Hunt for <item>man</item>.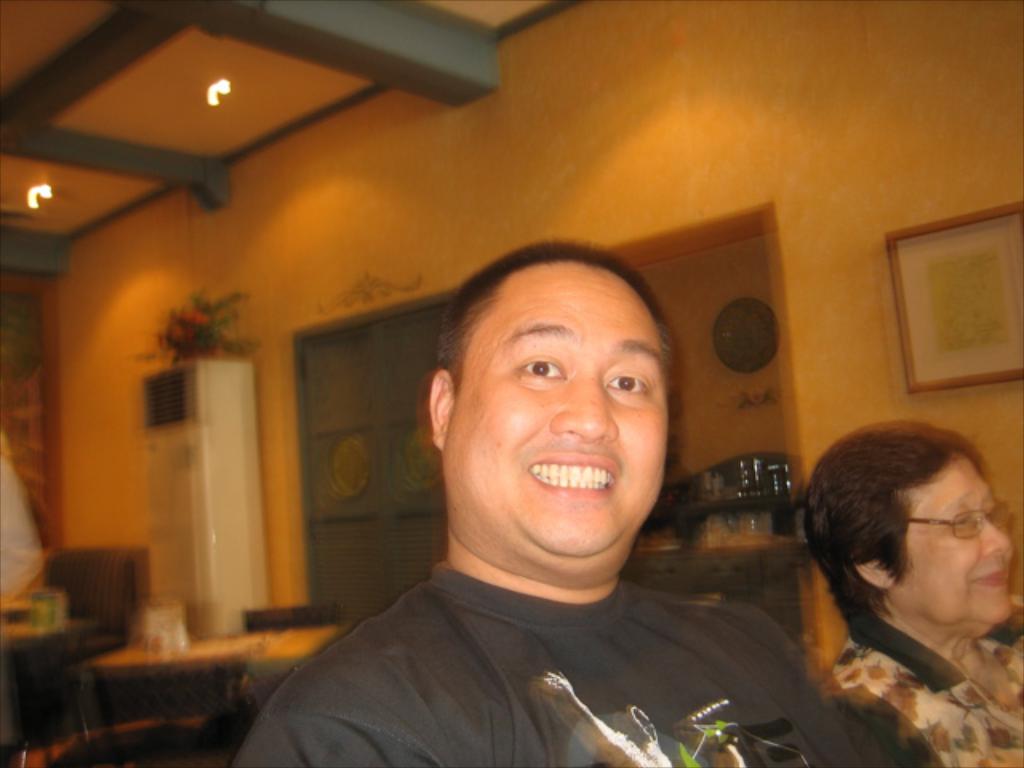
Hunted down at {"x1": 256, "y1": 242, "x2": 853, "y2": 746}.
